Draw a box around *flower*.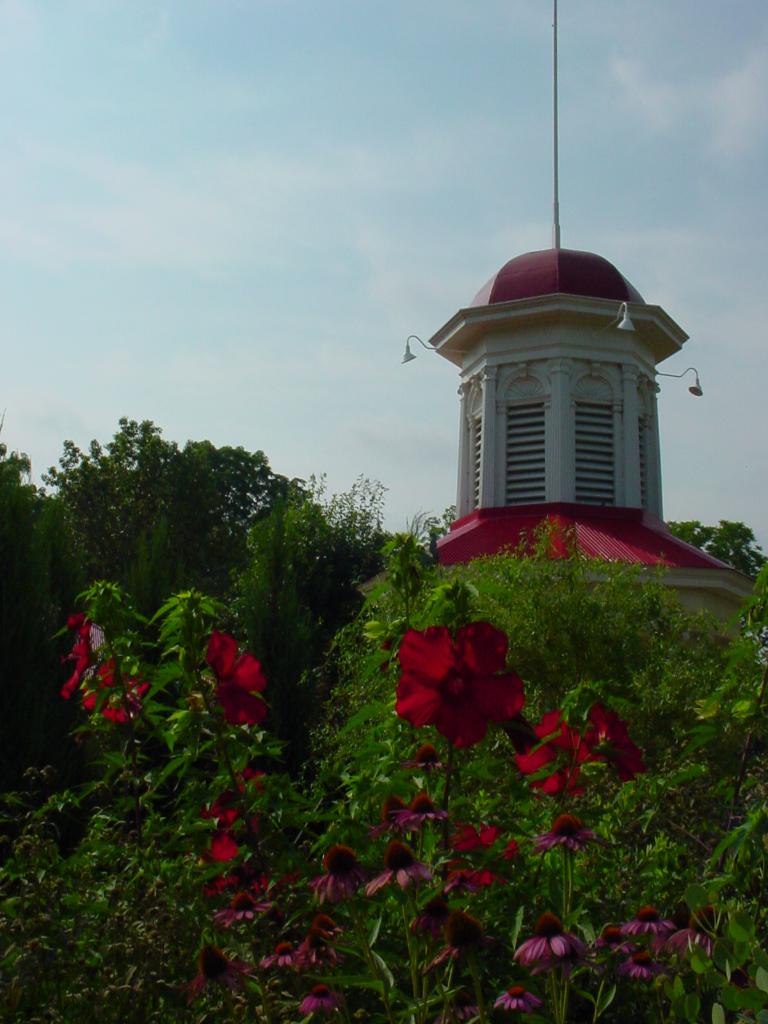
[left=58, top=607, right=147, bottom=730].
